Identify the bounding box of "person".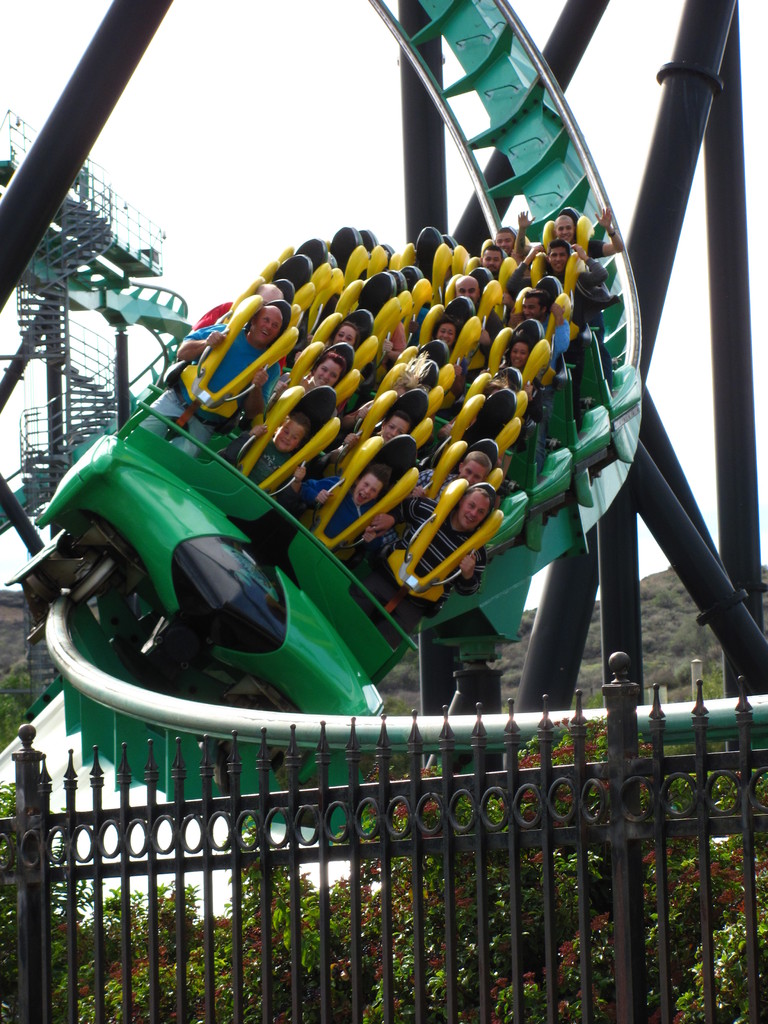
BBox(504, 291, 569, 369).
